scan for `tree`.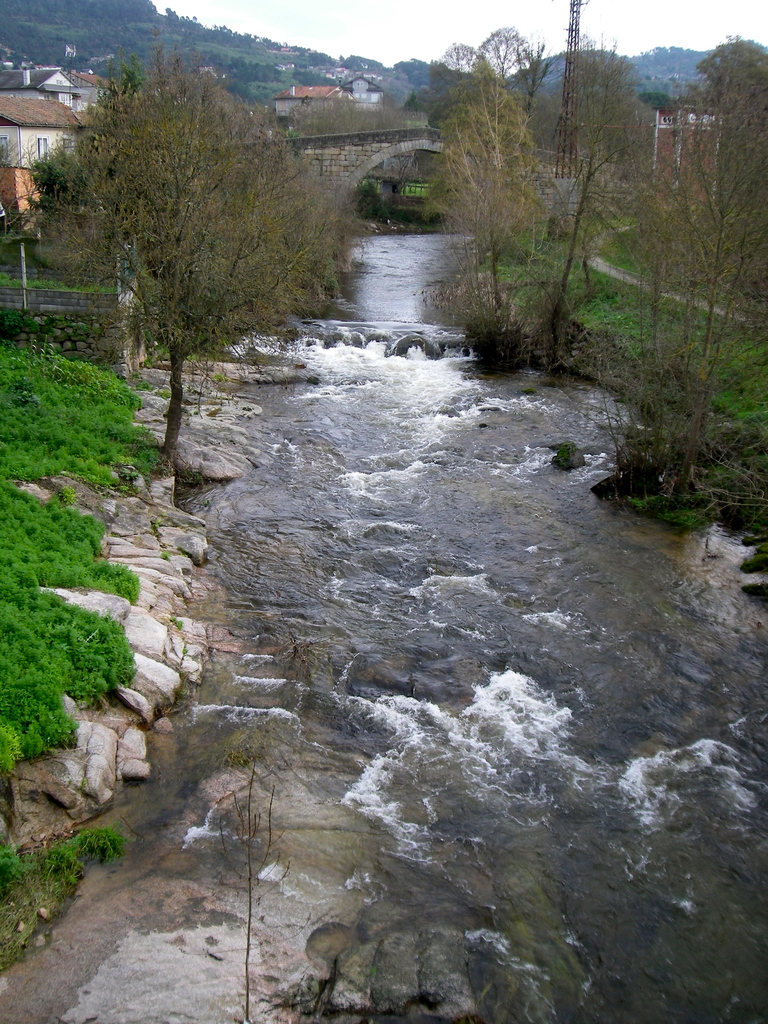
Scan result: [77,68,178,290].
